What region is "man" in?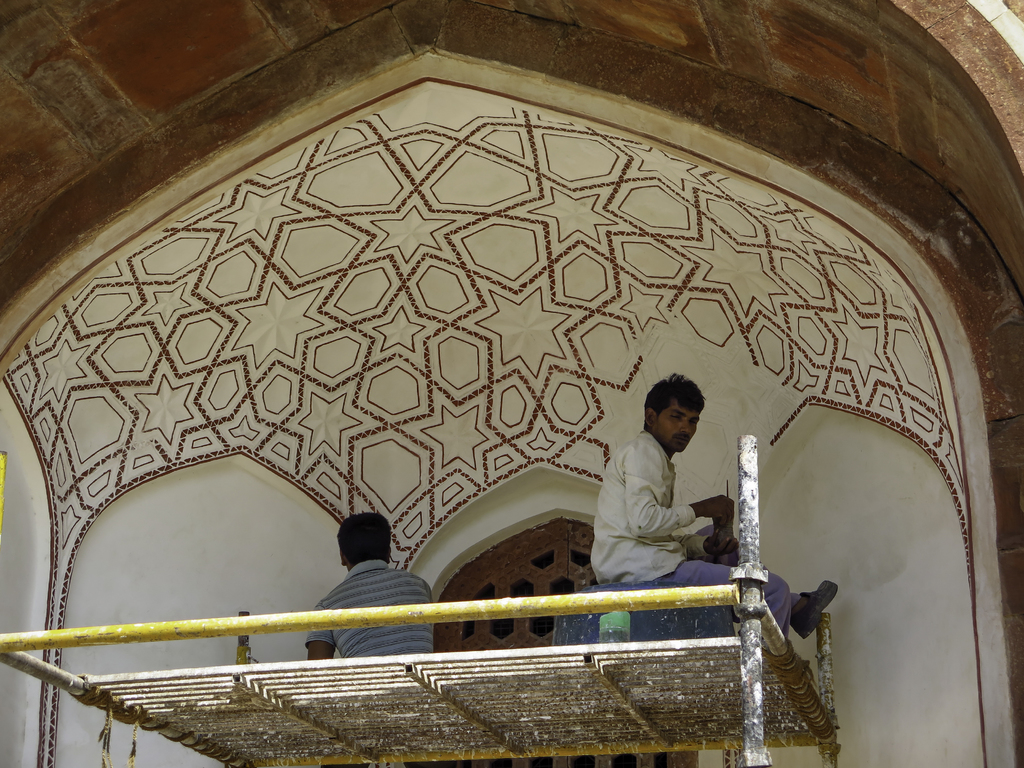
l=589, t=374, r=839, b=637.
